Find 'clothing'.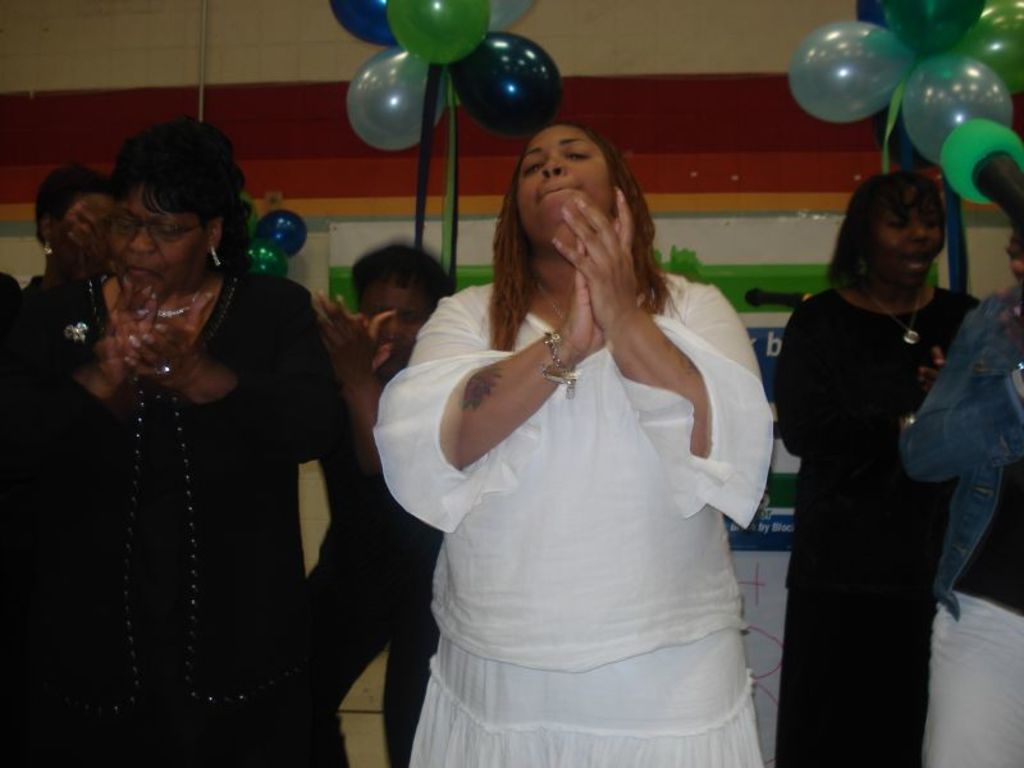
(0, 270, 348, 767).
